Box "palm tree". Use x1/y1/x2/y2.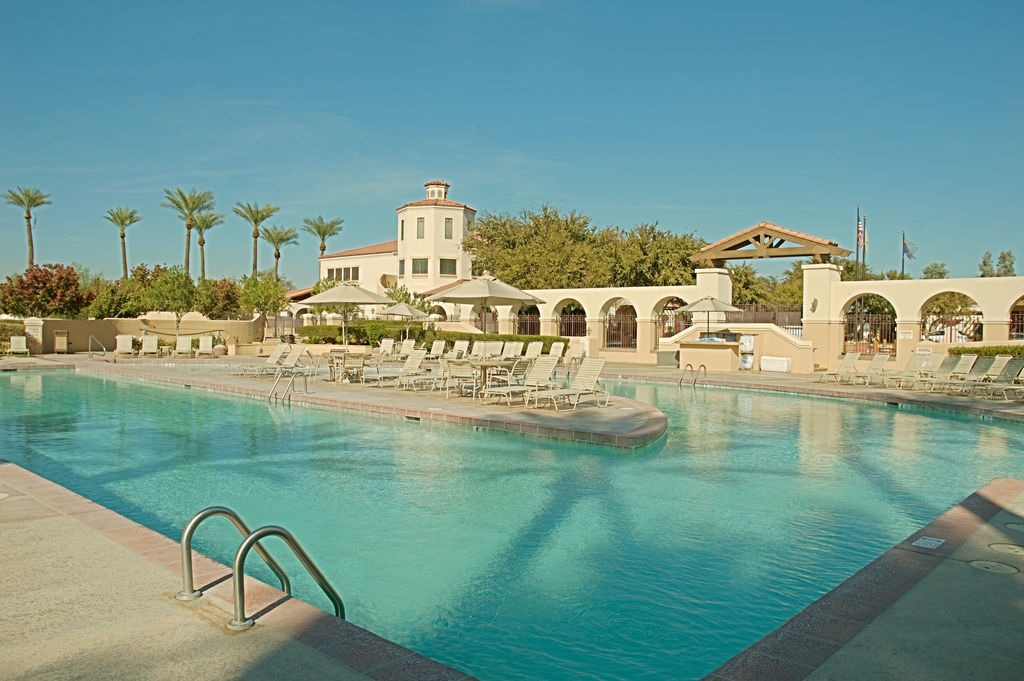
272/229/288/318.
